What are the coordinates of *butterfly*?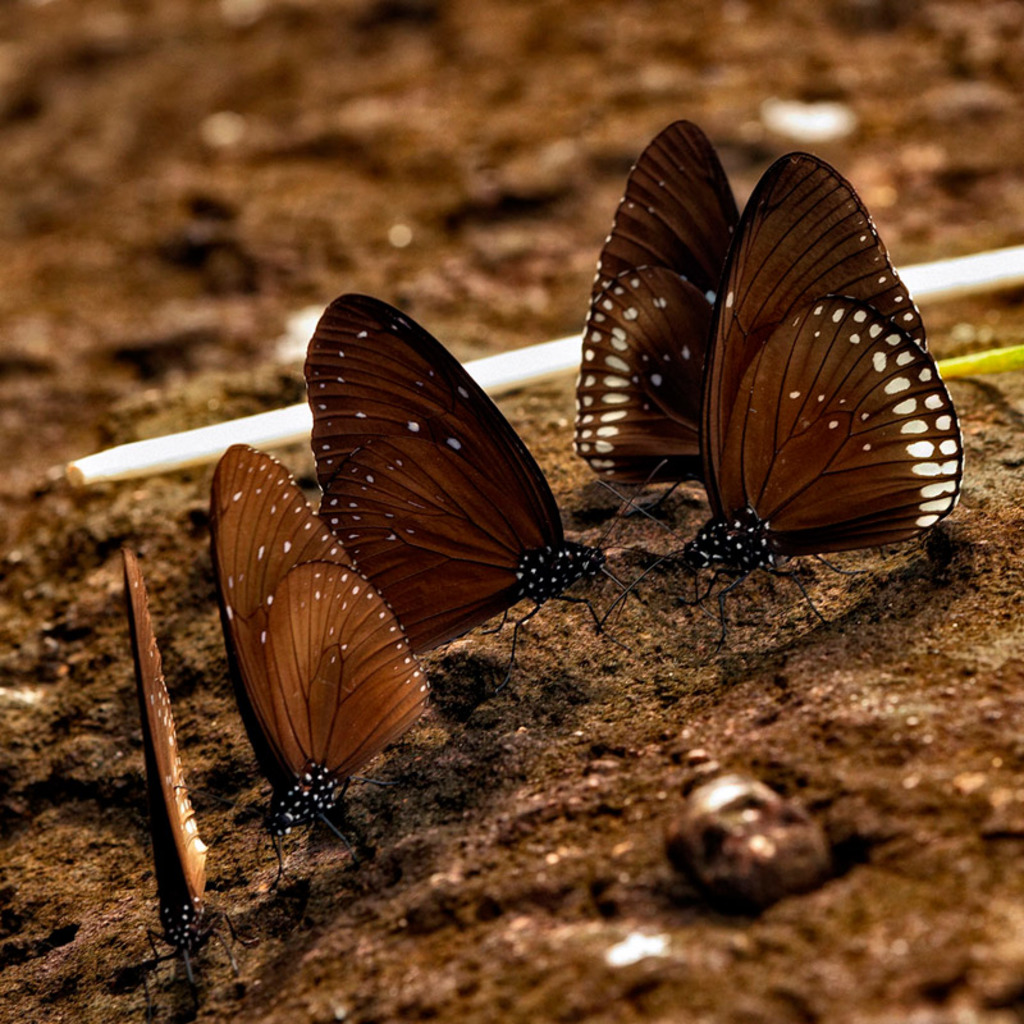
BBox(293, 289, 676, 698).
